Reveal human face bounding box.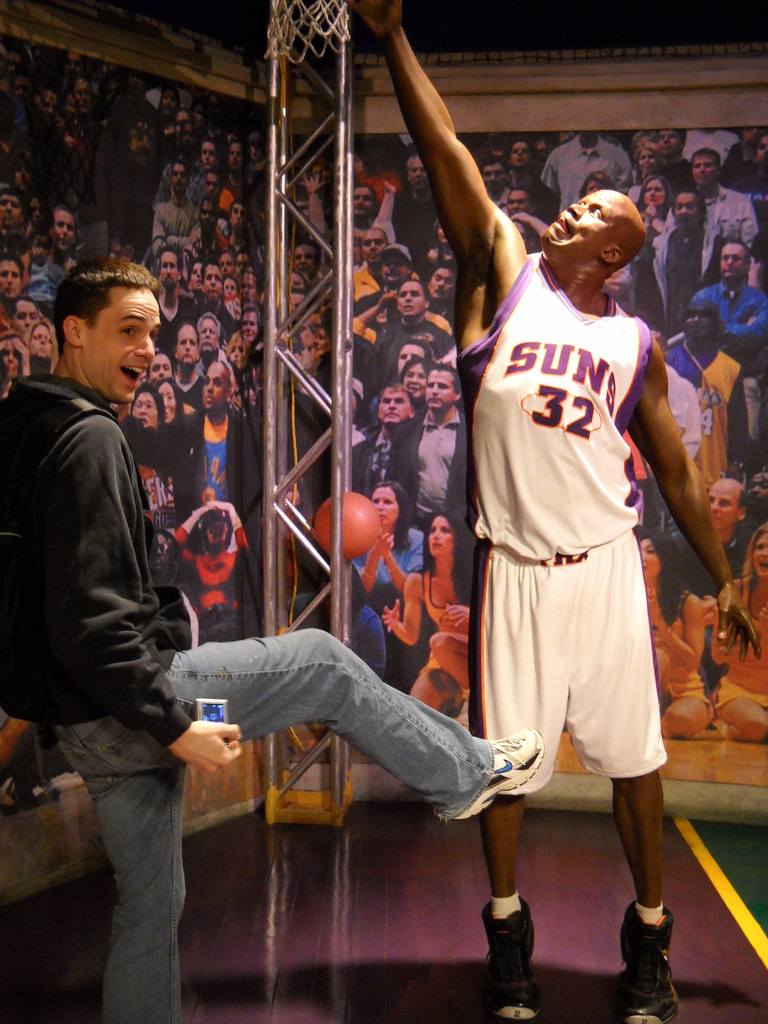
Revealed: x1=227, y1=143, x2=243, y2=169.
